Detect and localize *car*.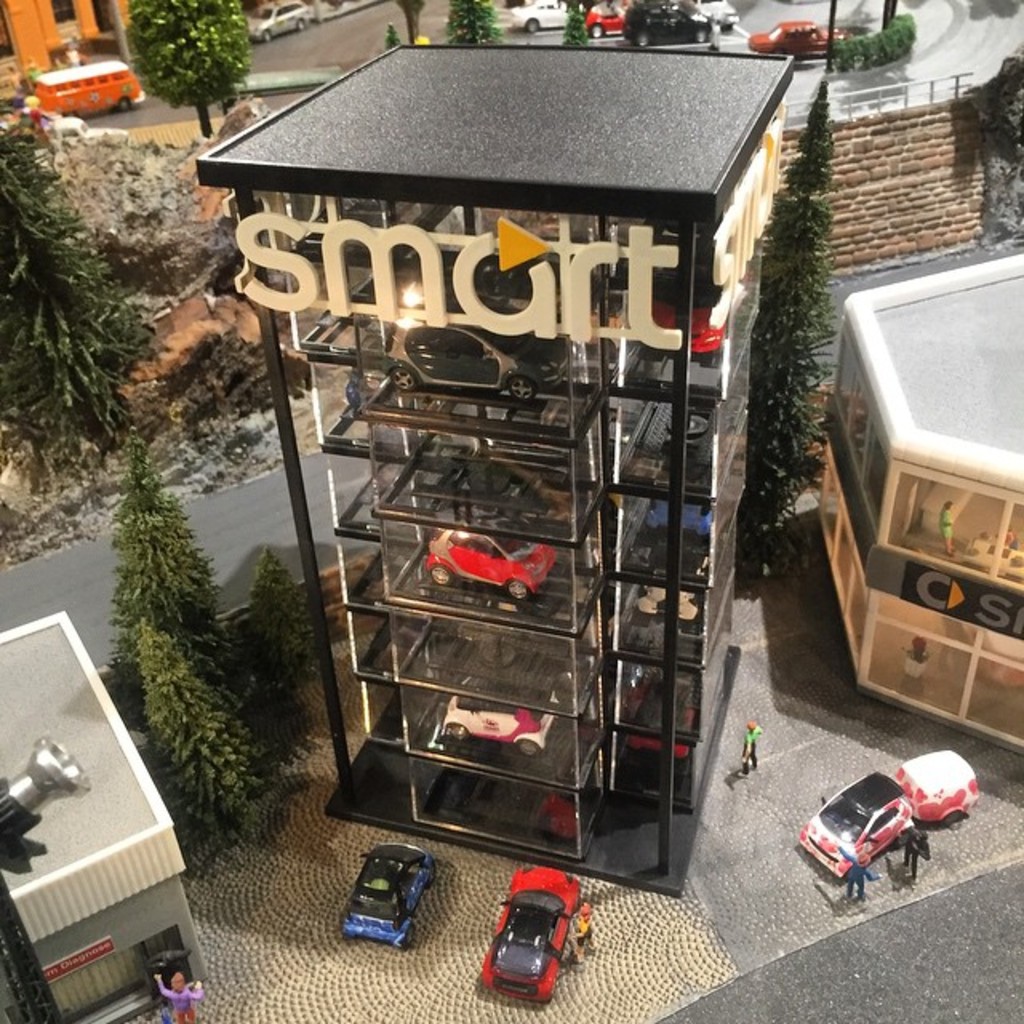
Localized at 490/0/573/22.
